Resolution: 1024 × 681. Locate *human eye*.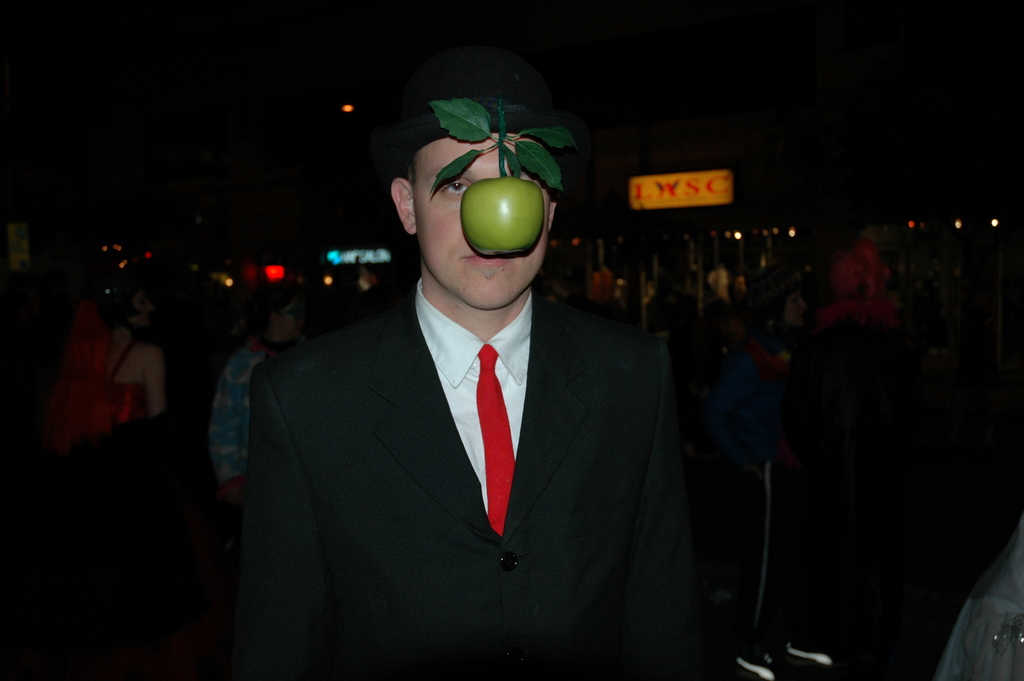
[left=441, top=172, right=470, bottom=197].
